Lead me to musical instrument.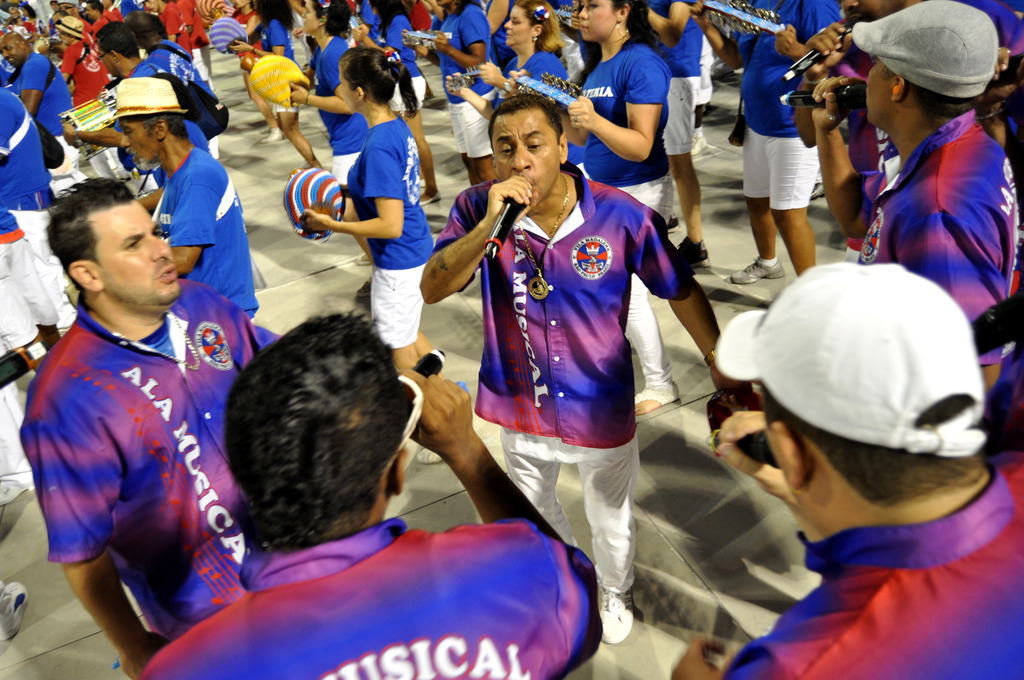
Lead to l=502, t=67, r=596, b=109.
